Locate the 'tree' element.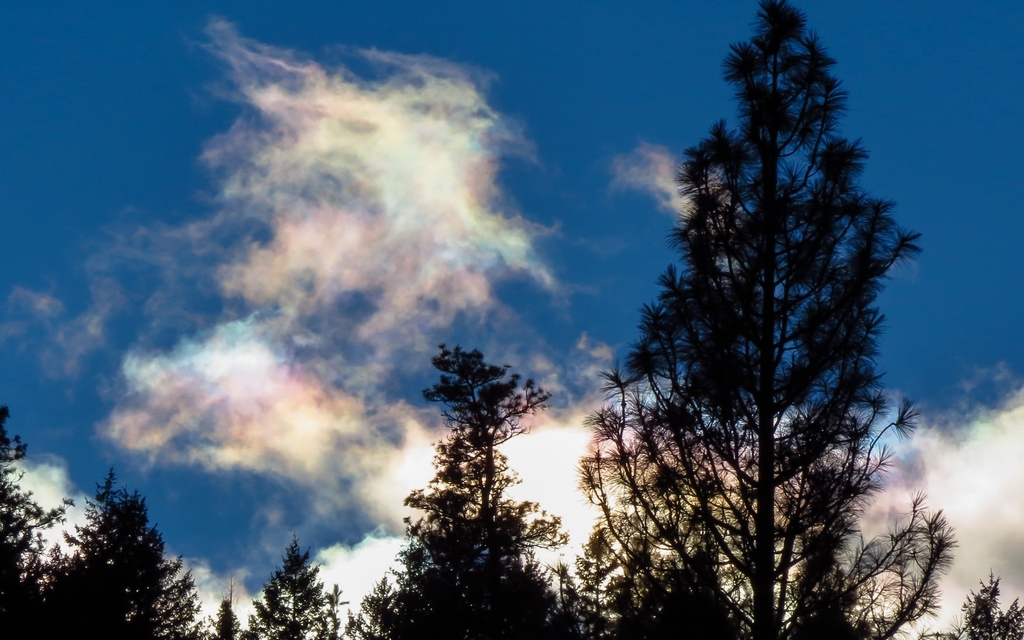
Element bbox: (591, 20, 927, 629).
